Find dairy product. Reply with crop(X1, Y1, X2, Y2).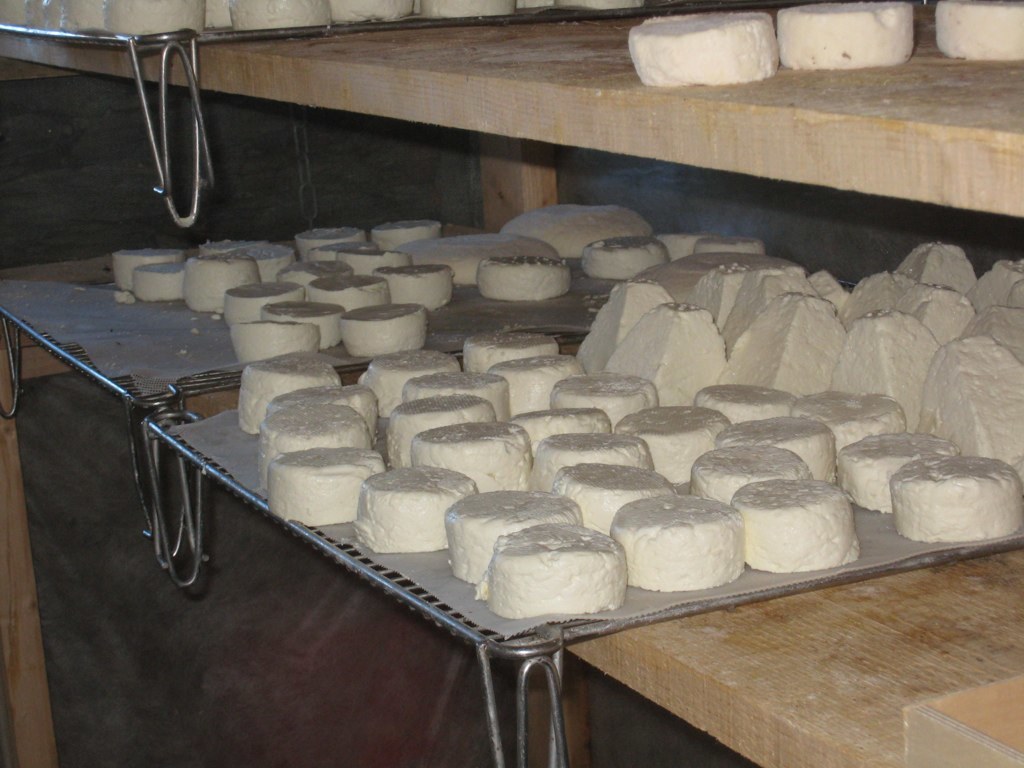
crop(238, 353, 339, 433).
